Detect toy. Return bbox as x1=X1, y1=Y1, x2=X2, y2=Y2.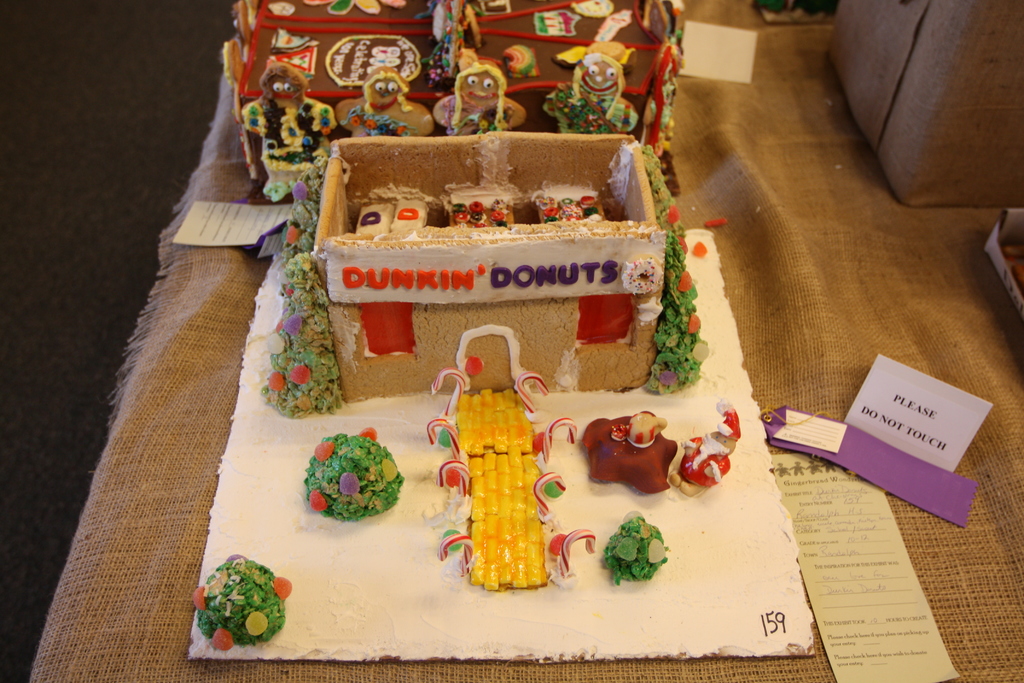
x1=307, y1=427, x2=402, y2=518.
